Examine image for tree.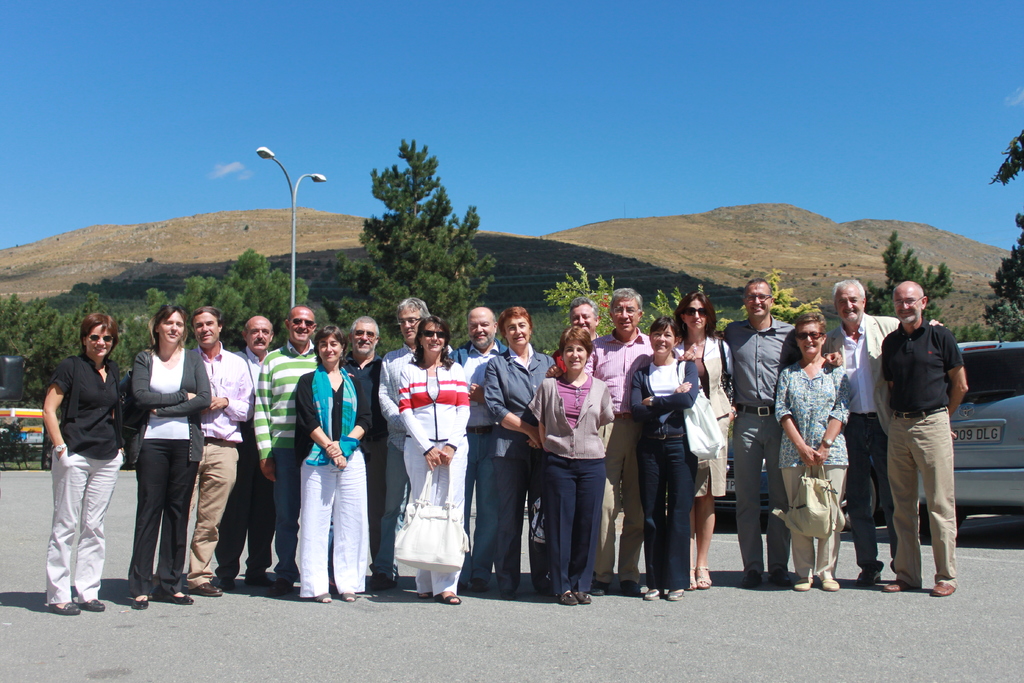
Examination result: box(345, 147, 488, 311).
